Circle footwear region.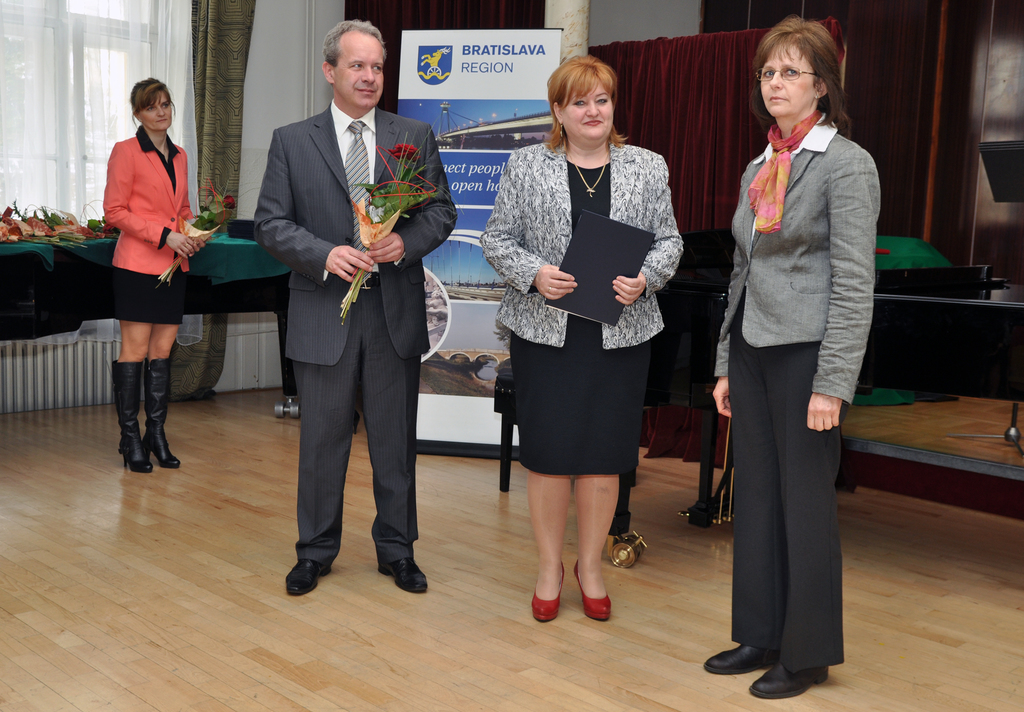
Region: [left=282, top=555, right=333, bottom=595].
